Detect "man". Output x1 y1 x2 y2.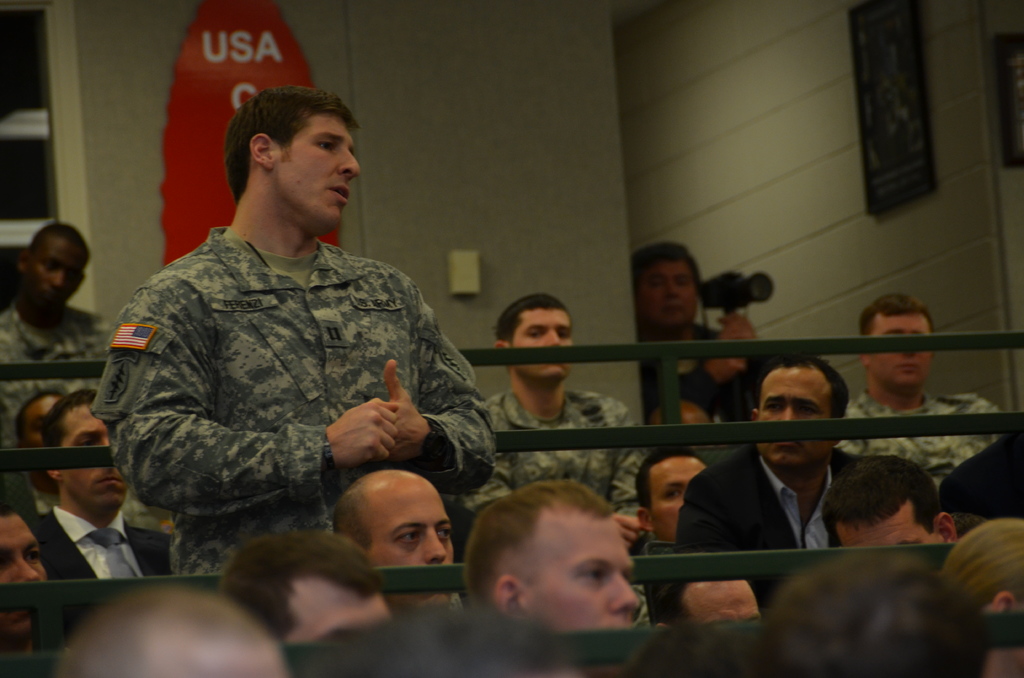
633 245 750 410.
